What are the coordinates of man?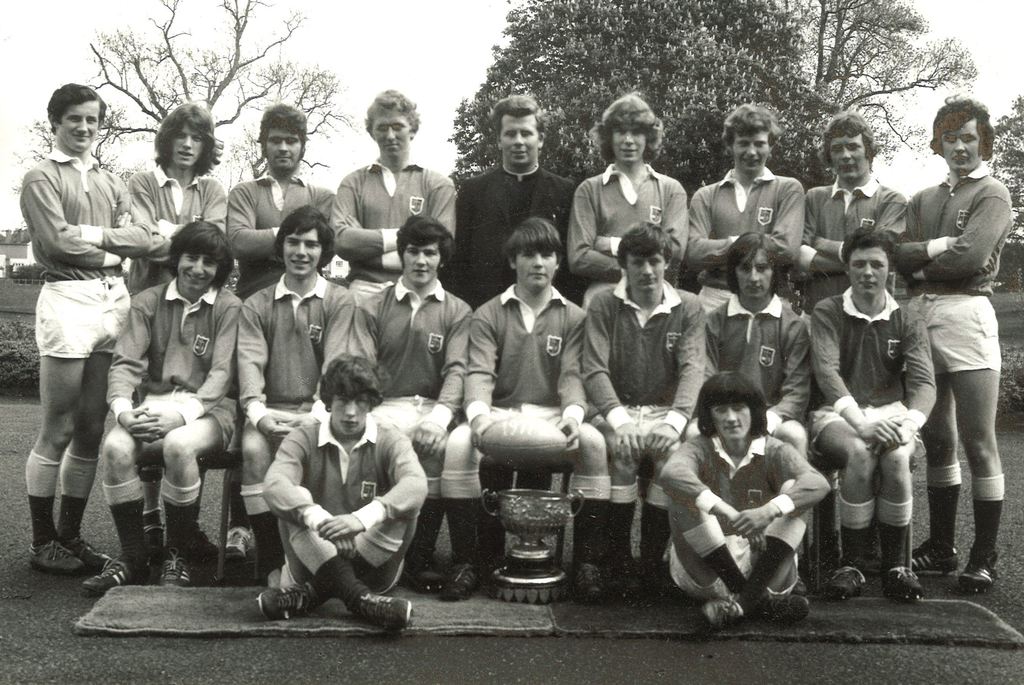
<box>703,227,810,463</box>.
